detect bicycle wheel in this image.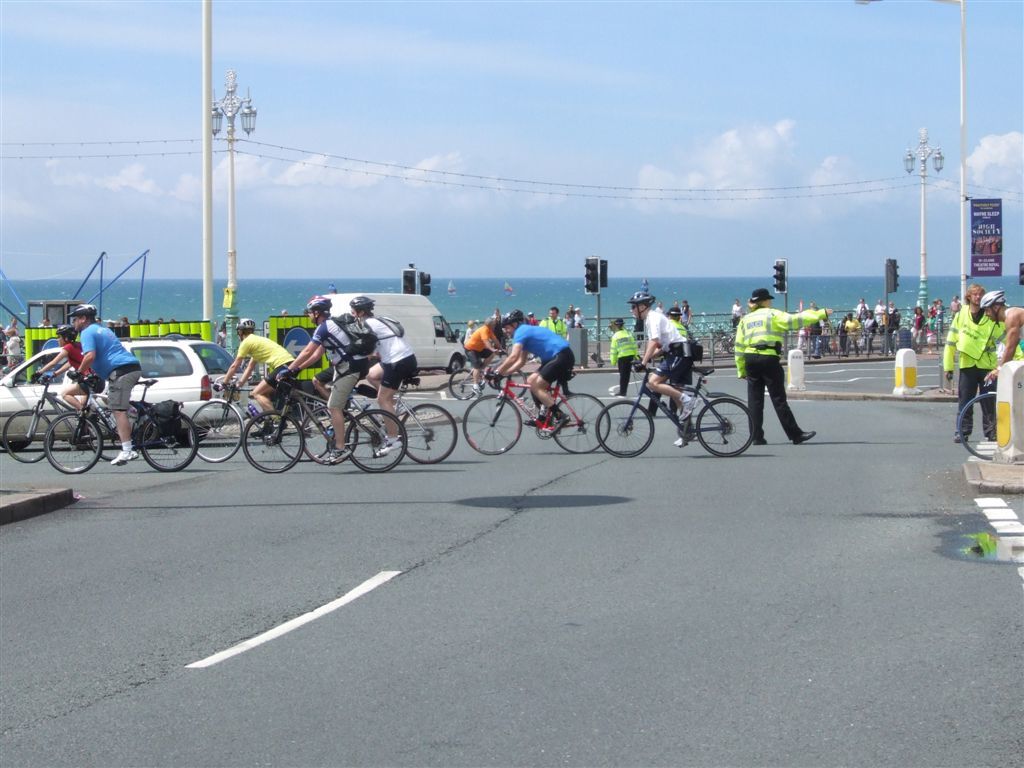
Detection: x1=191 y1=400 x2=246 y2=463.
